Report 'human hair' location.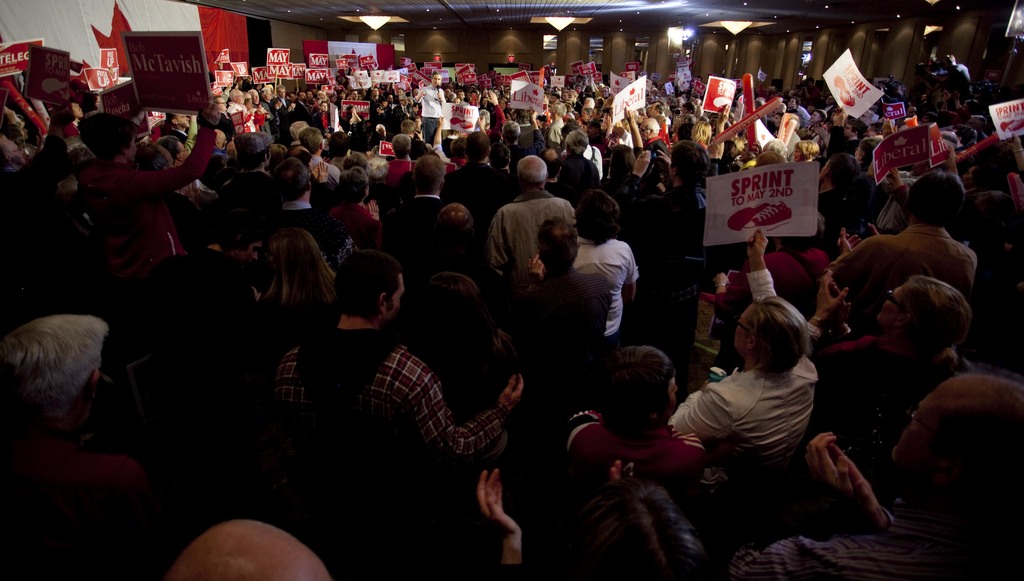
Report: <bbox>327, 249, 402, 318</bbox>.
